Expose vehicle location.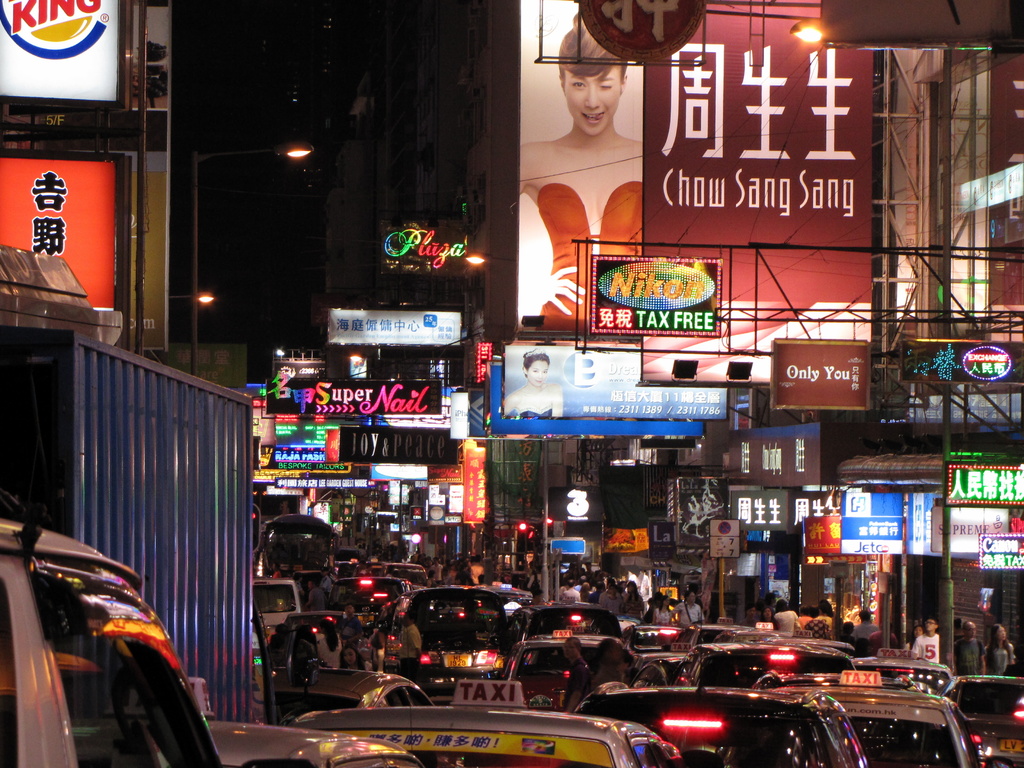
Exposed at [263,660,433,730].
